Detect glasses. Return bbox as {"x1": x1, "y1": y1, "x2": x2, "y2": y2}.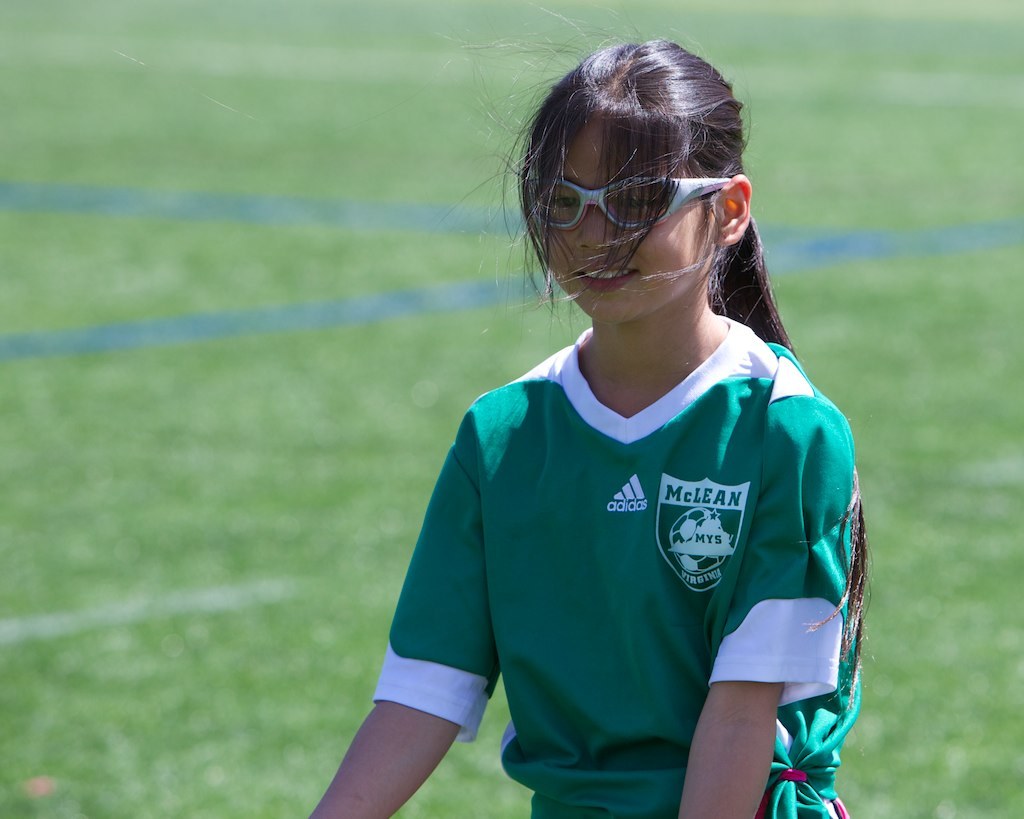
{"x1": 532, "y1": 161, "x2": 728, "y2": 232}.
